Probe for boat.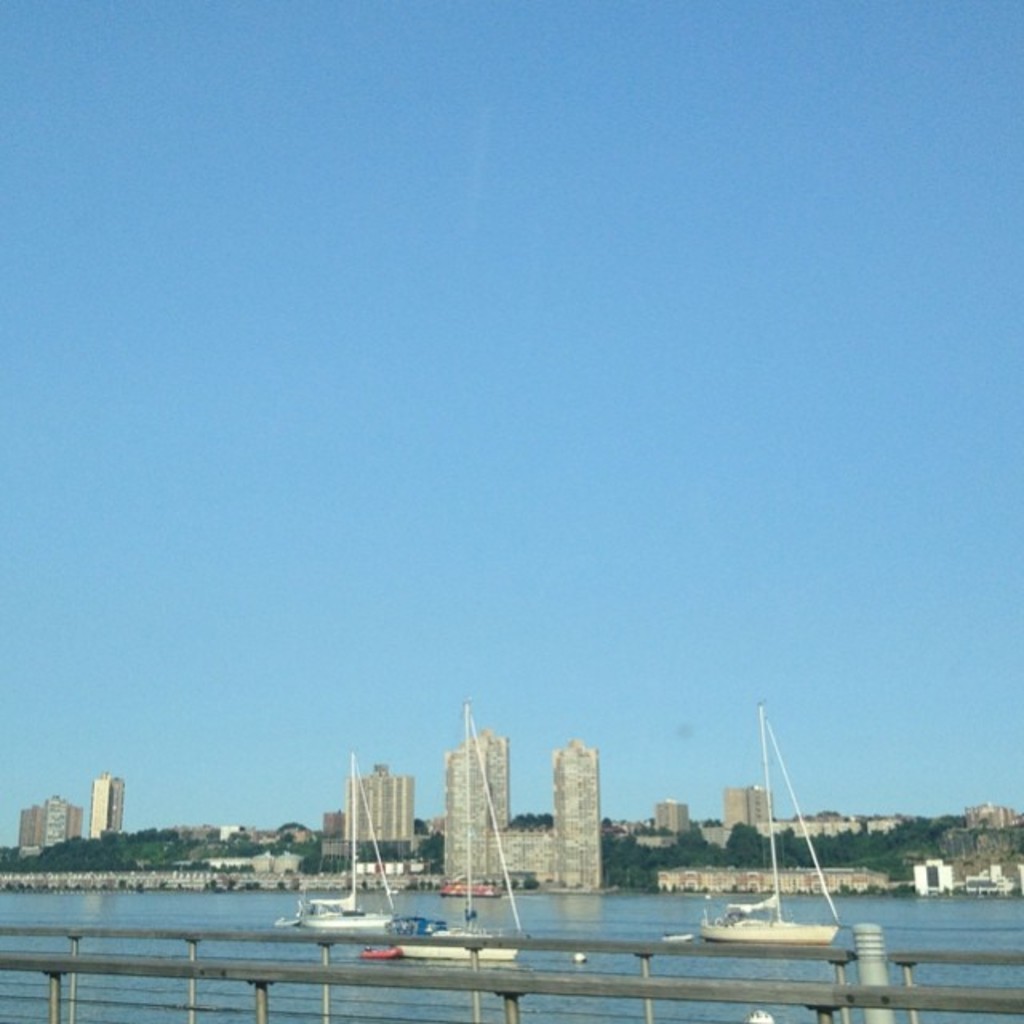
Probe result: box=[661, 930, 694, 944].
